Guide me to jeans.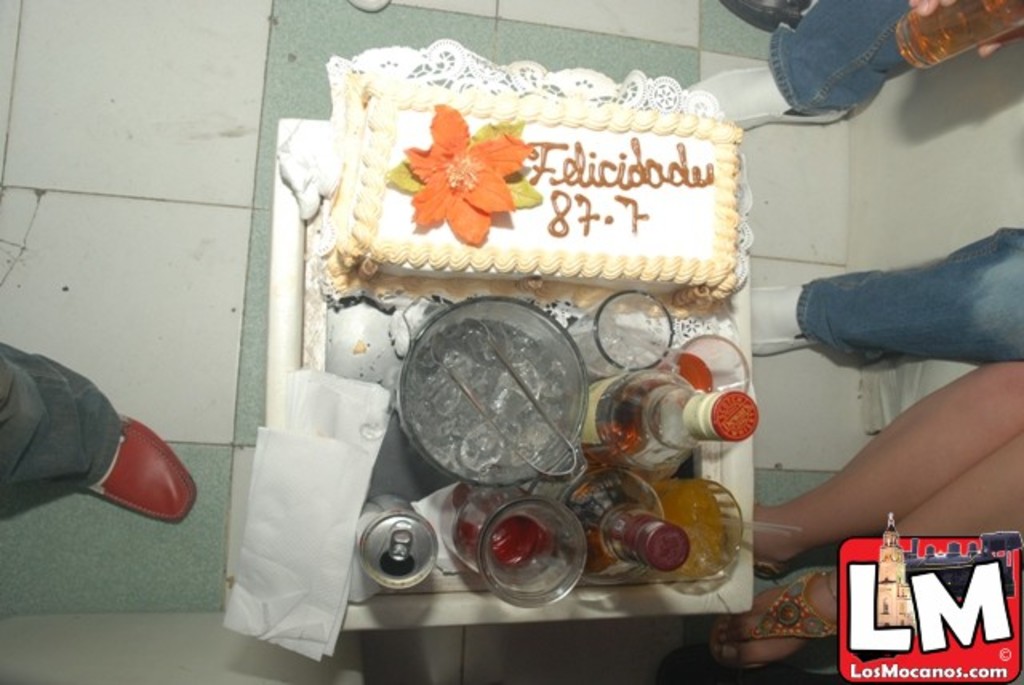
Guidance: [left=770, top=0, right=923, bottom=115].
